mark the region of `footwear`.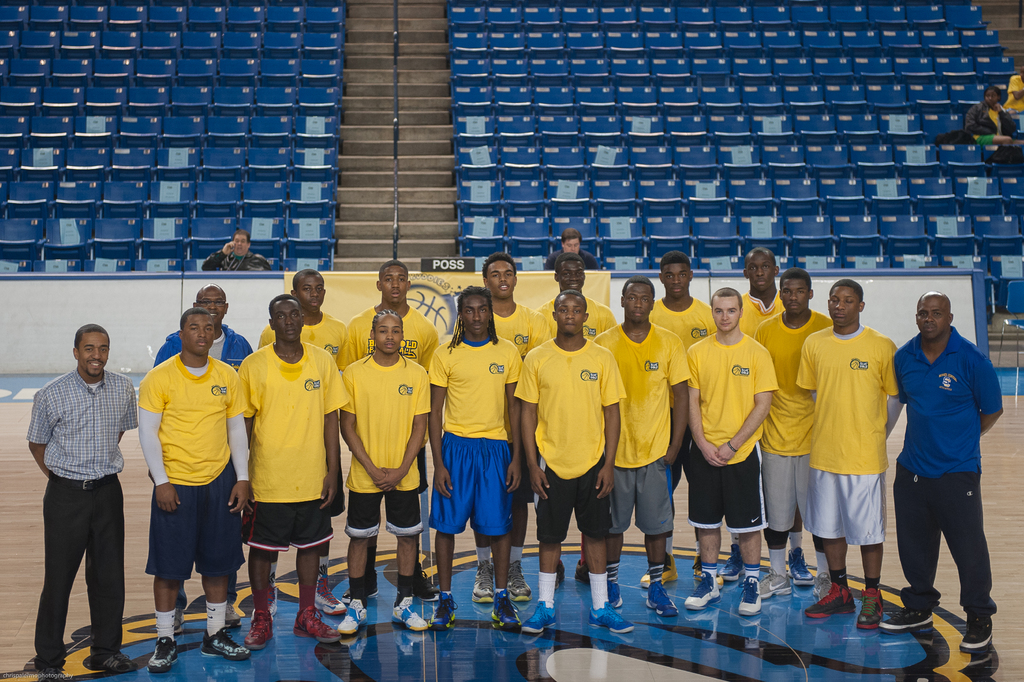
Region: select_region(735, 573, 758, 614).
